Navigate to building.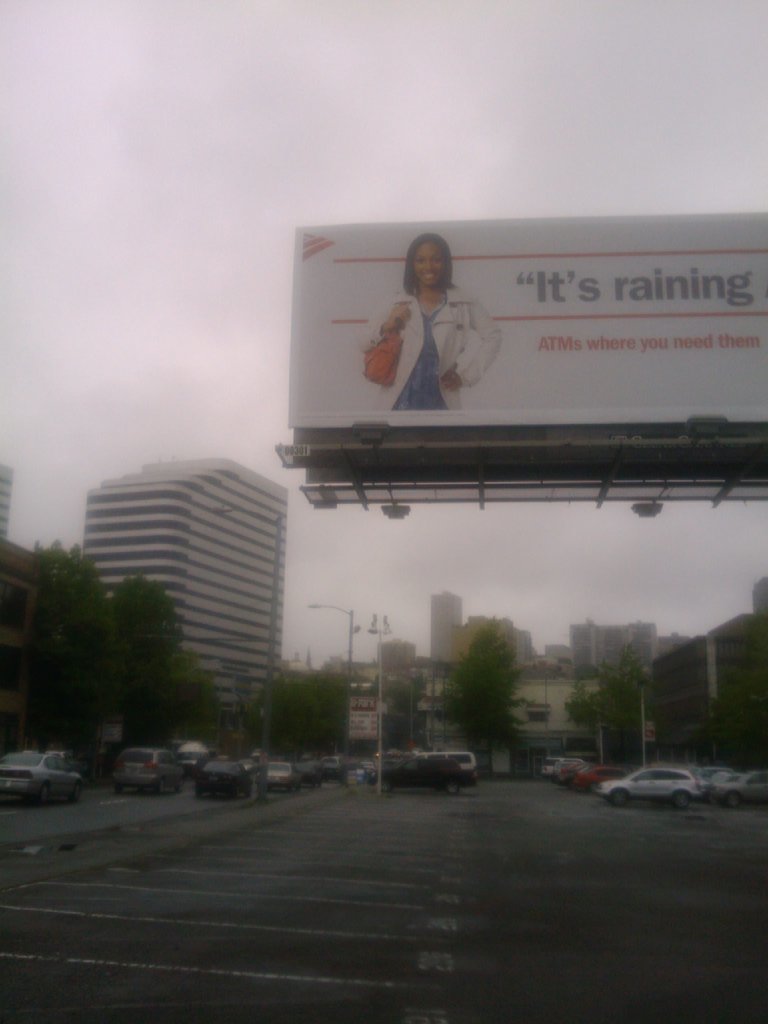
Navigation target: bbox(427, 590, 459, 652).
